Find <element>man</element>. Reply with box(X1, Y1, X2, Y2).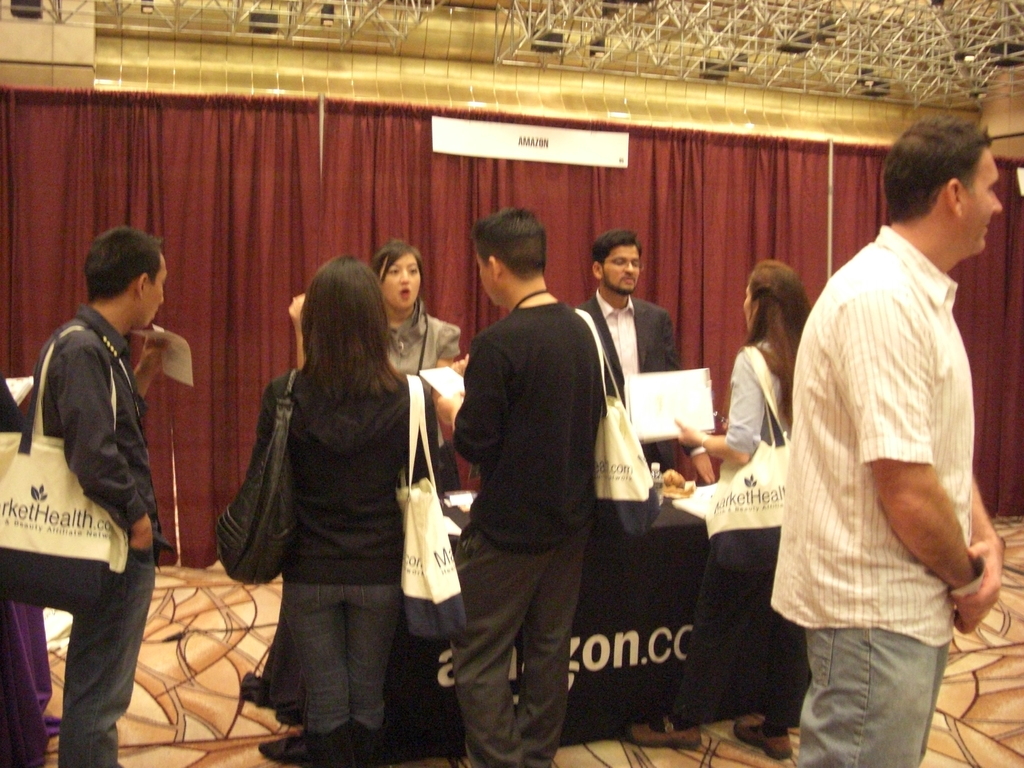
box(417, 202, 625, 767).
